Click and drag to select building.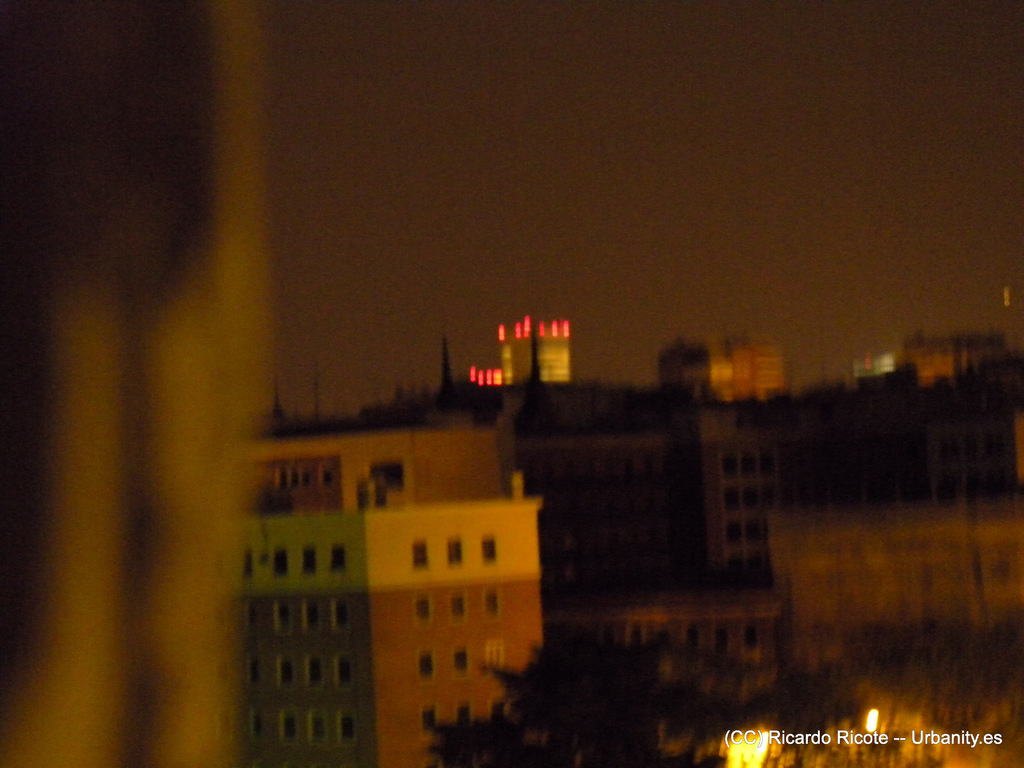
Selection: 766,484,1023,676.
